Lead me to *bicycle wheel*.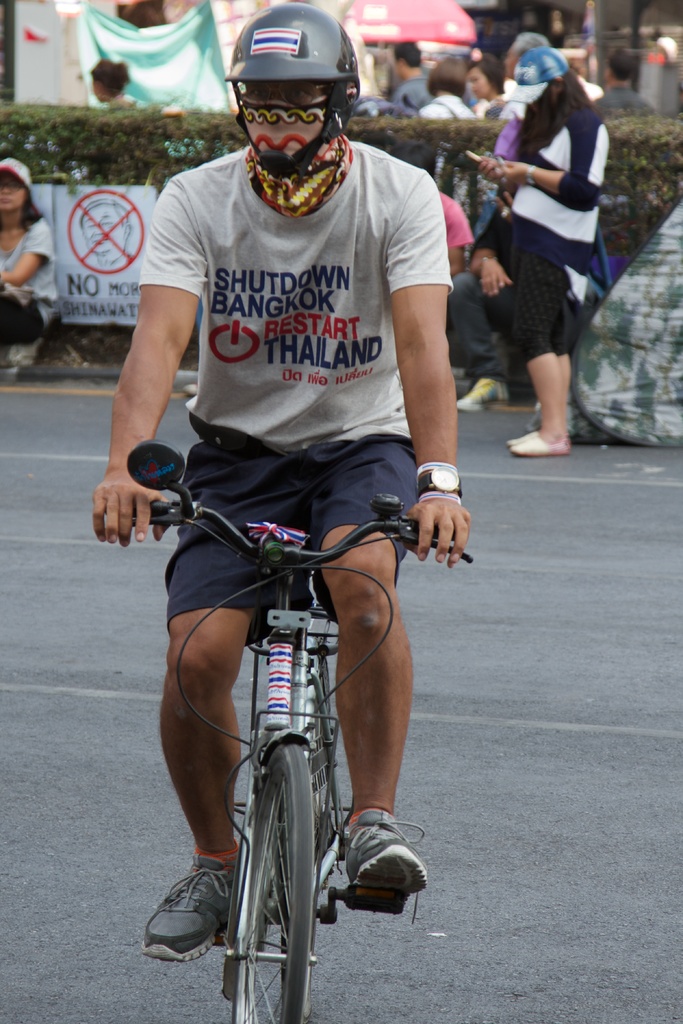
Lead to bbox(206, 744, 324, 1015).
